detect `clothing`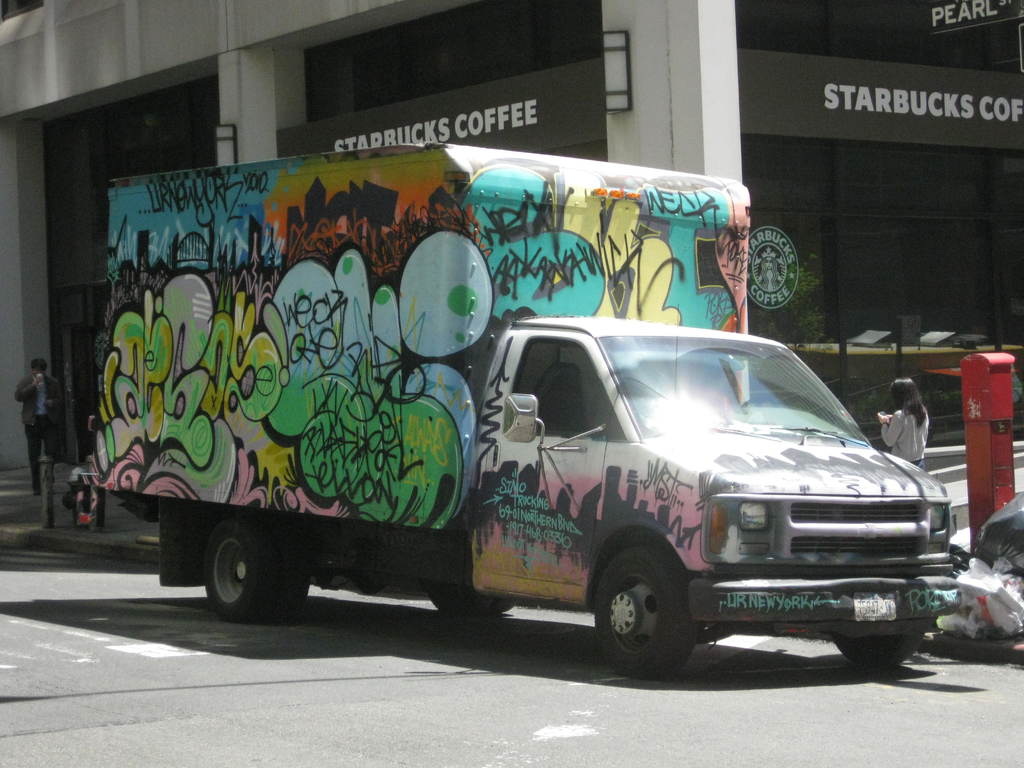
crop(877, 405, 933, 467)
